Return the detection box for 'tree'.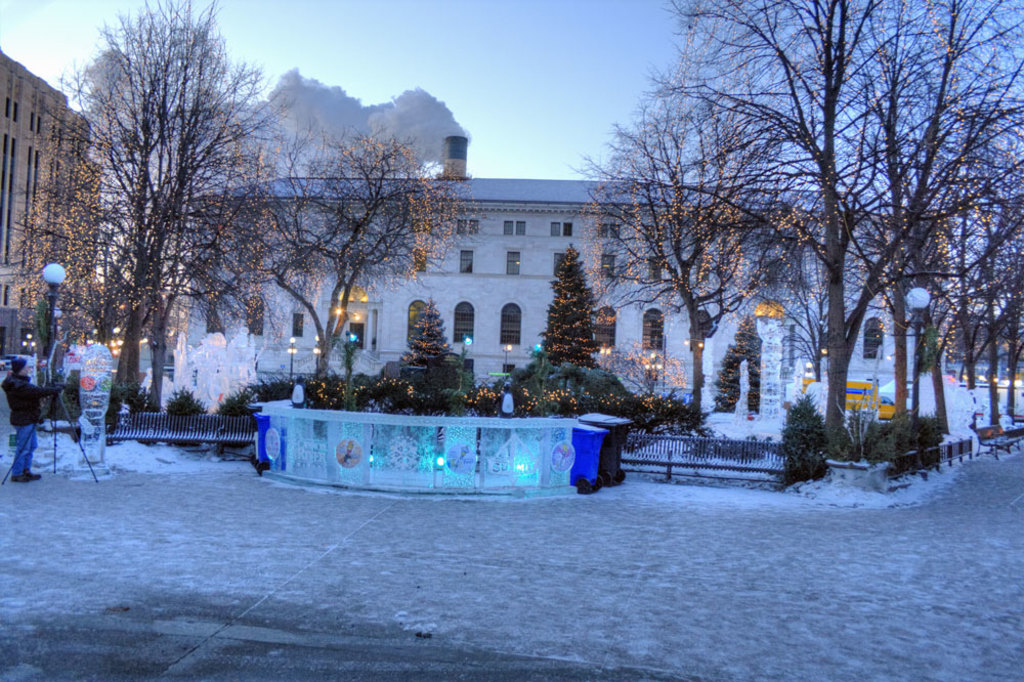
select_region(229, 124, 480, 394).
